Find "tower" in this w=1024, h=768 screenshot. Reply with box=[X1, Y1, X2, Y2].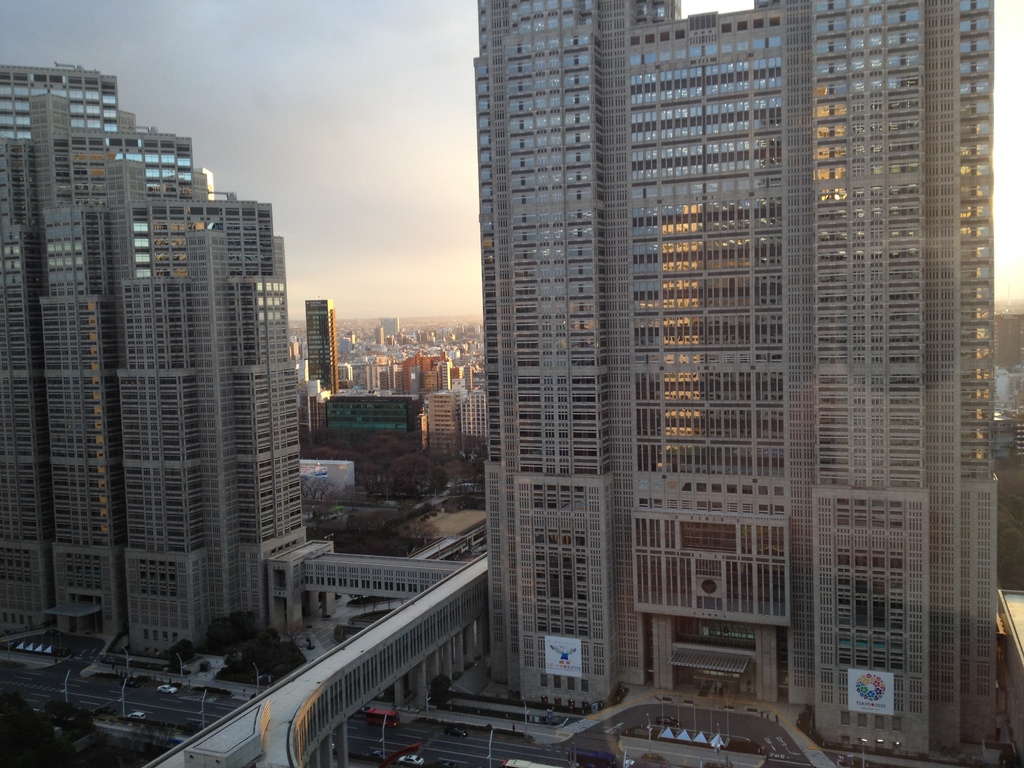
box=[8, 17, 354, 707].
